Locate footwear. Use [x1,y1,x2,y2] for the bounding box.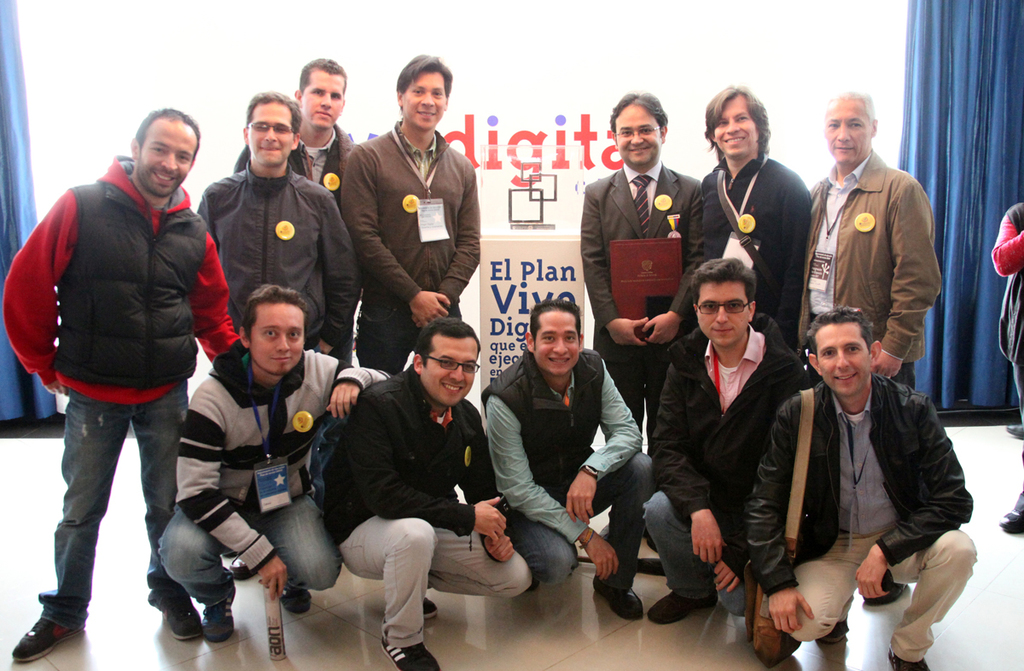
[422,592,436,618].
